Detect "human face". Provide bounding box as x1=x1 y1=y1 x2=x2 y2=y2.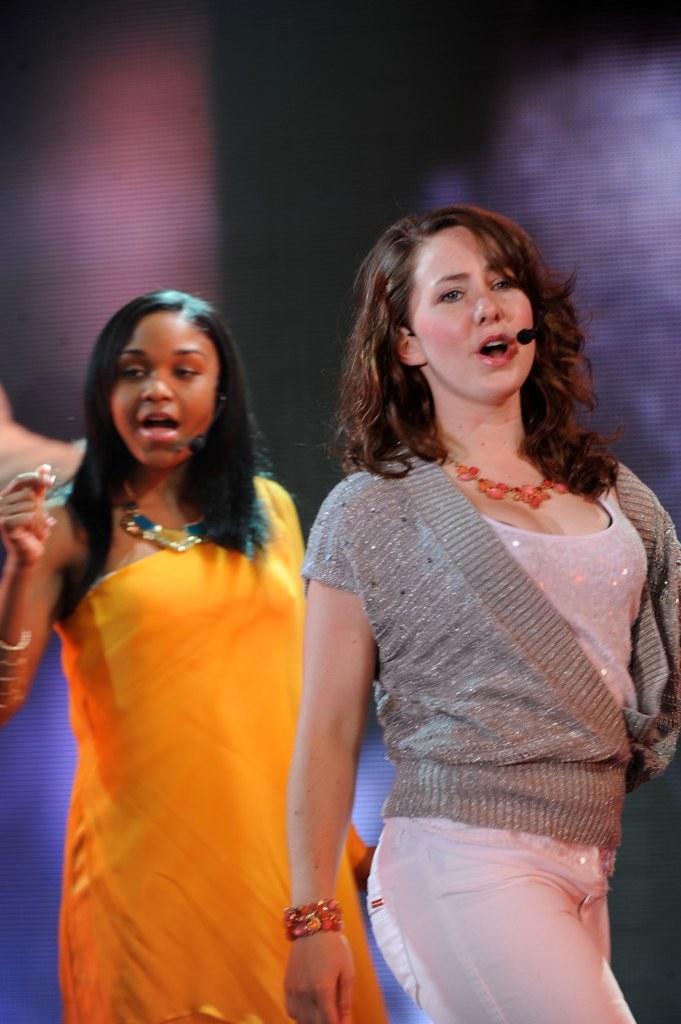
x1=106 y1=313 x2=223 y2=469.
